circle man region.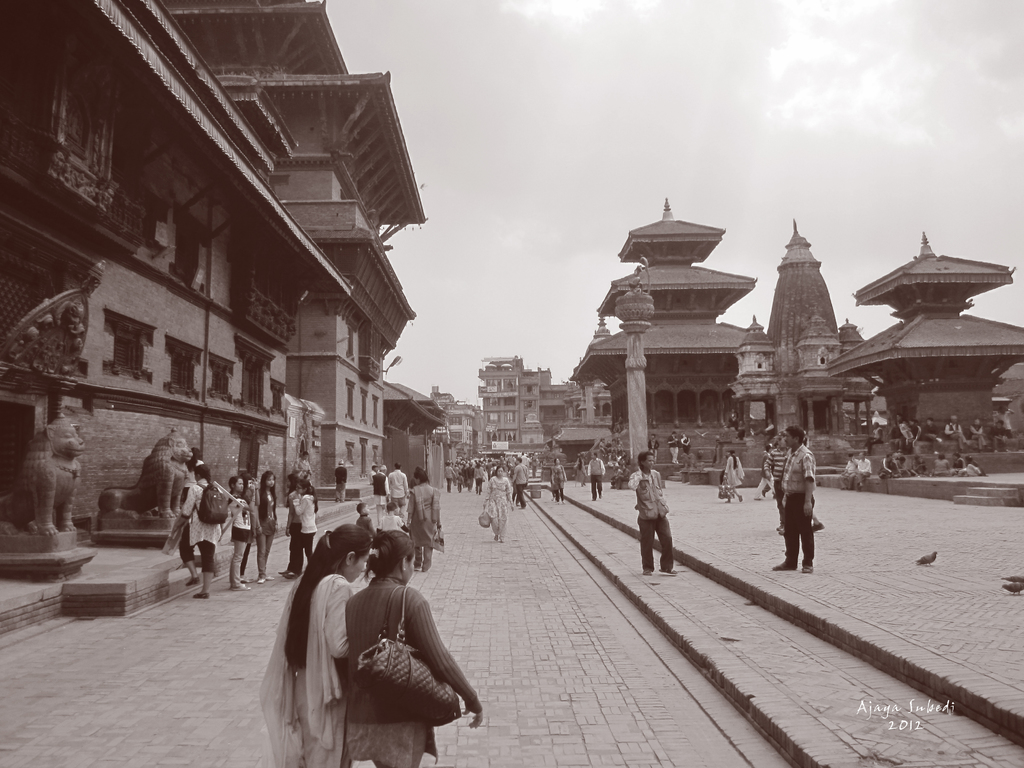
Region: (left=945, top=415, right=973, bottom=452).
